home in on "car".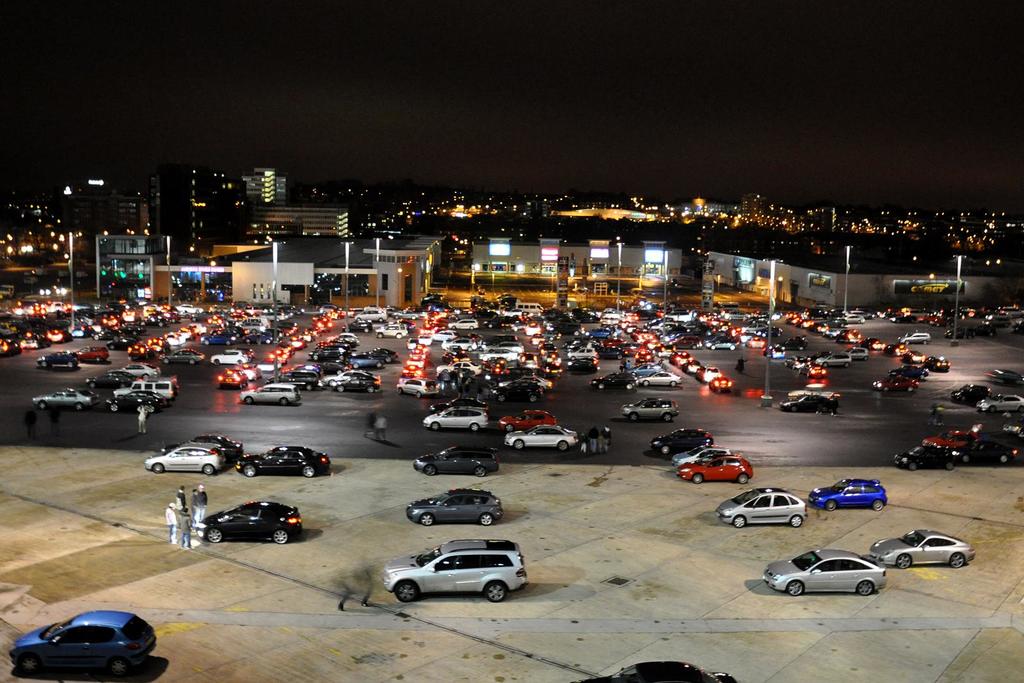
Homed in at {"x1": 415, "y1": 445, "x2": 500, "y2": 479}.
